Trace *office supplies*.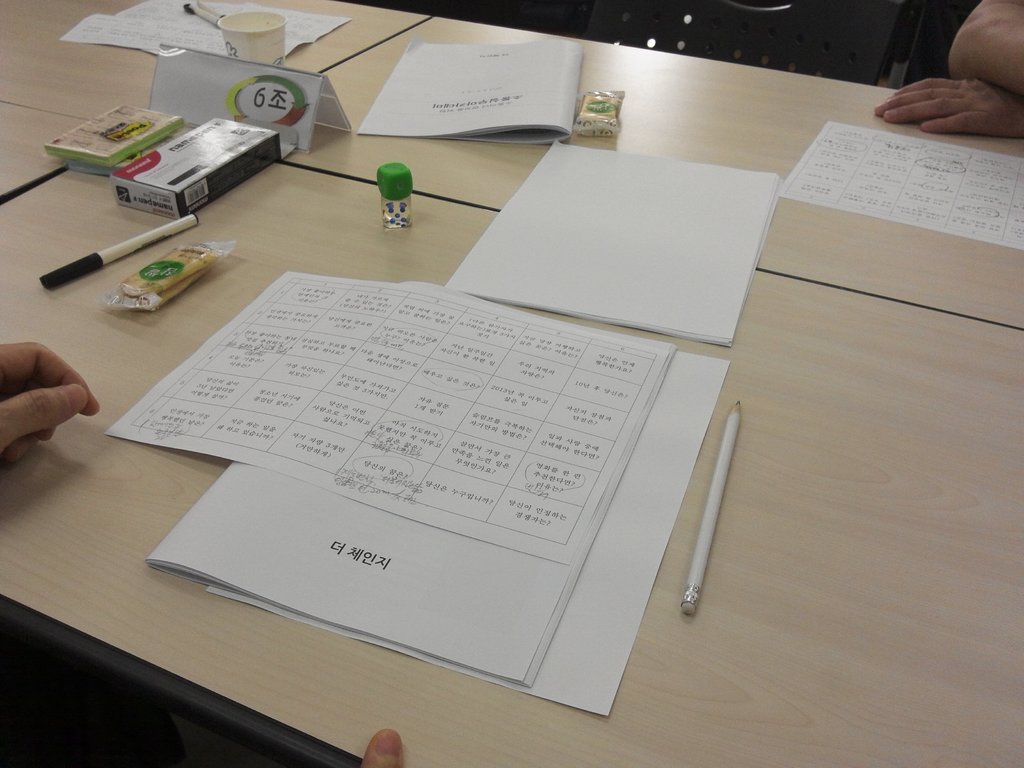
Traced to BBox(681, 404, 741, 612).
